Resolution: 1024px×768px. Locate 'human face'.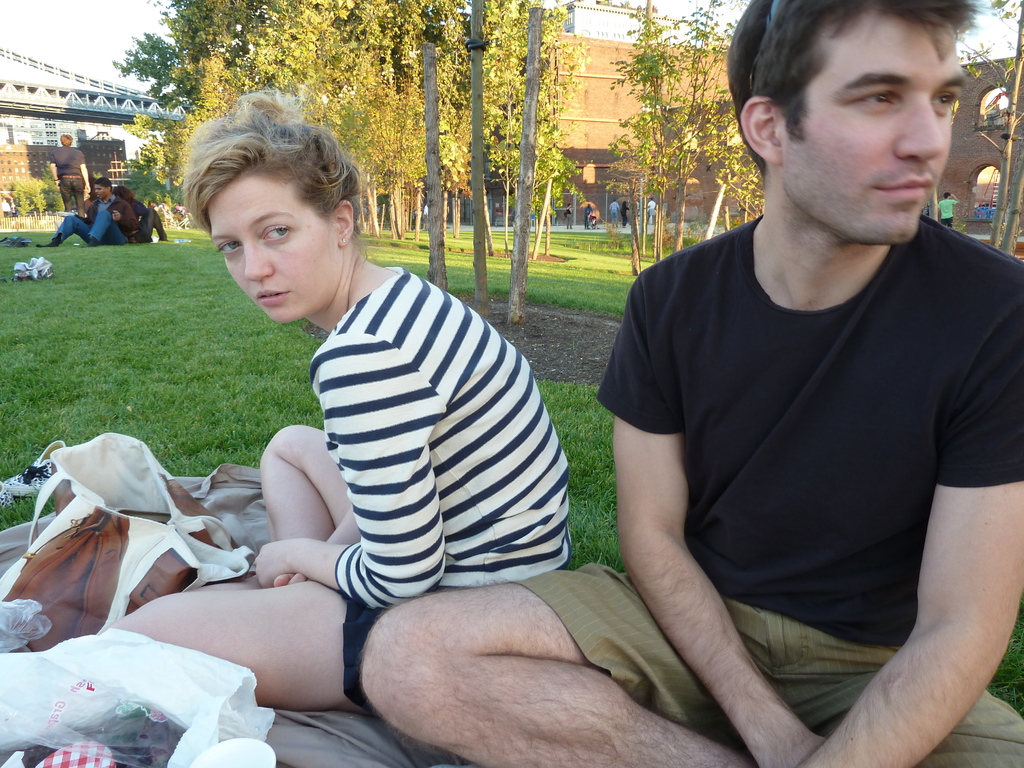
[left=783, top=19, right=961, bottom=241].
